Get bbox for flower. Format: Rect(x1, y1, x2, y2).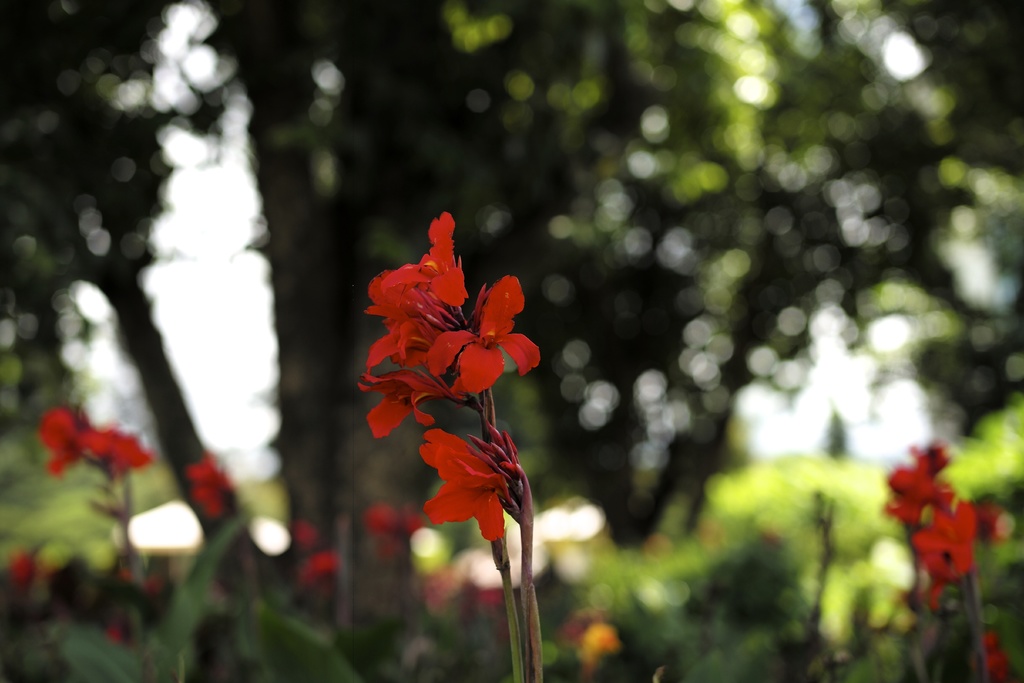
Rect(427, 276, 540, 399).
